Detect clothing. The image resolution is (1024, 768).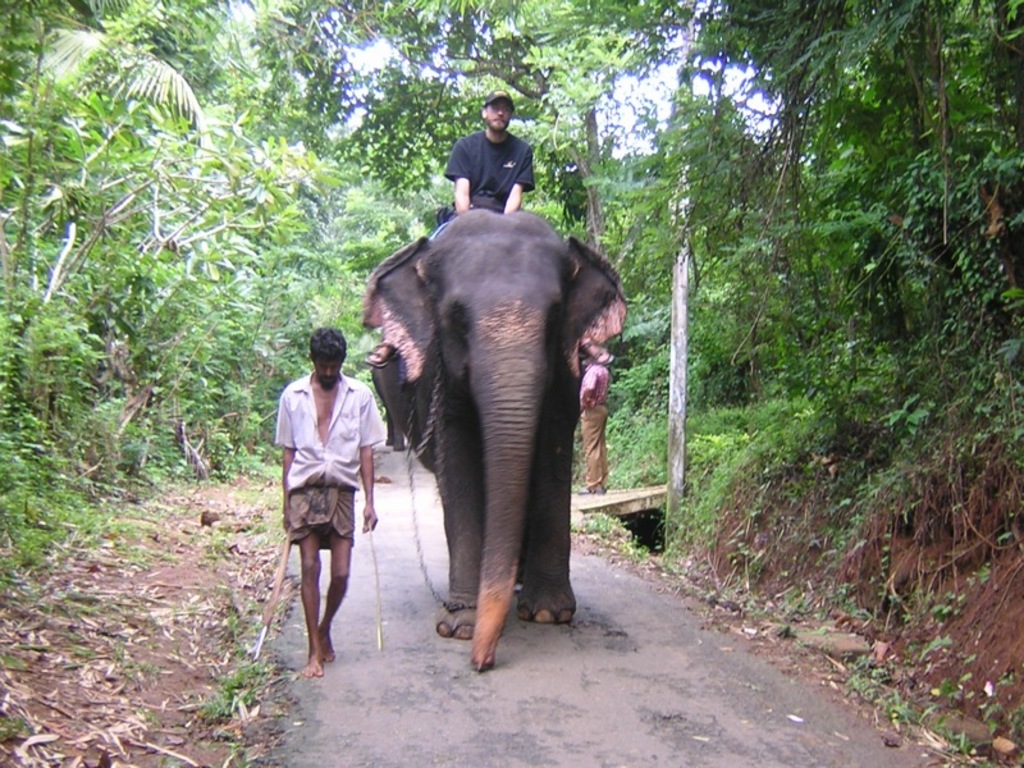
detection(579, 358, 607, 484).
